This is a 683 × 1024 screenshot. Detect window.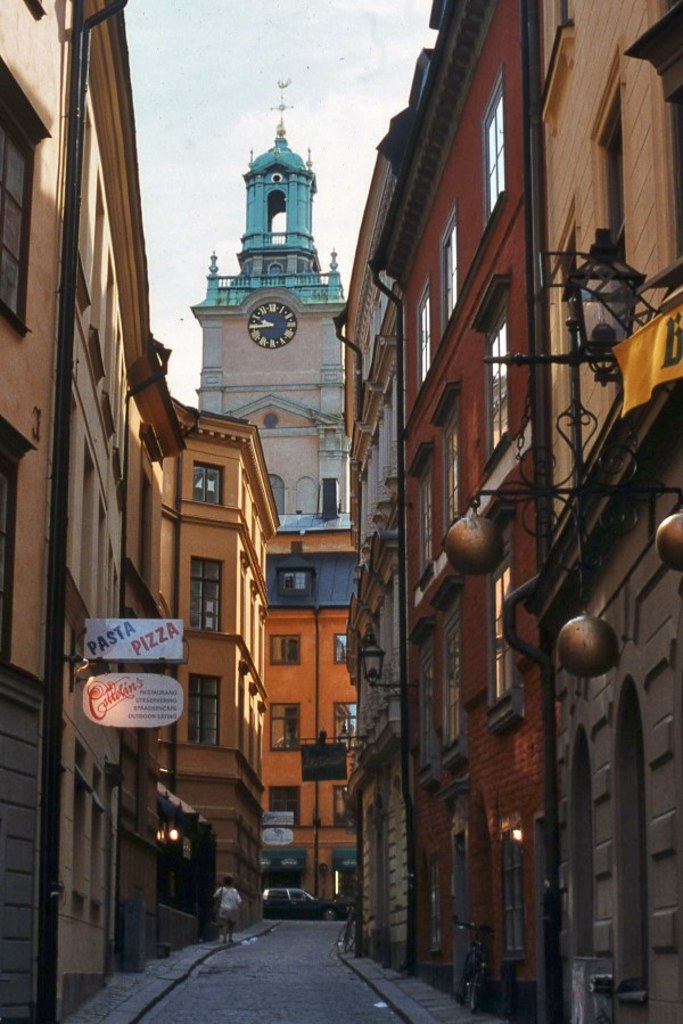
bbox(484, 69, 509, 221).
